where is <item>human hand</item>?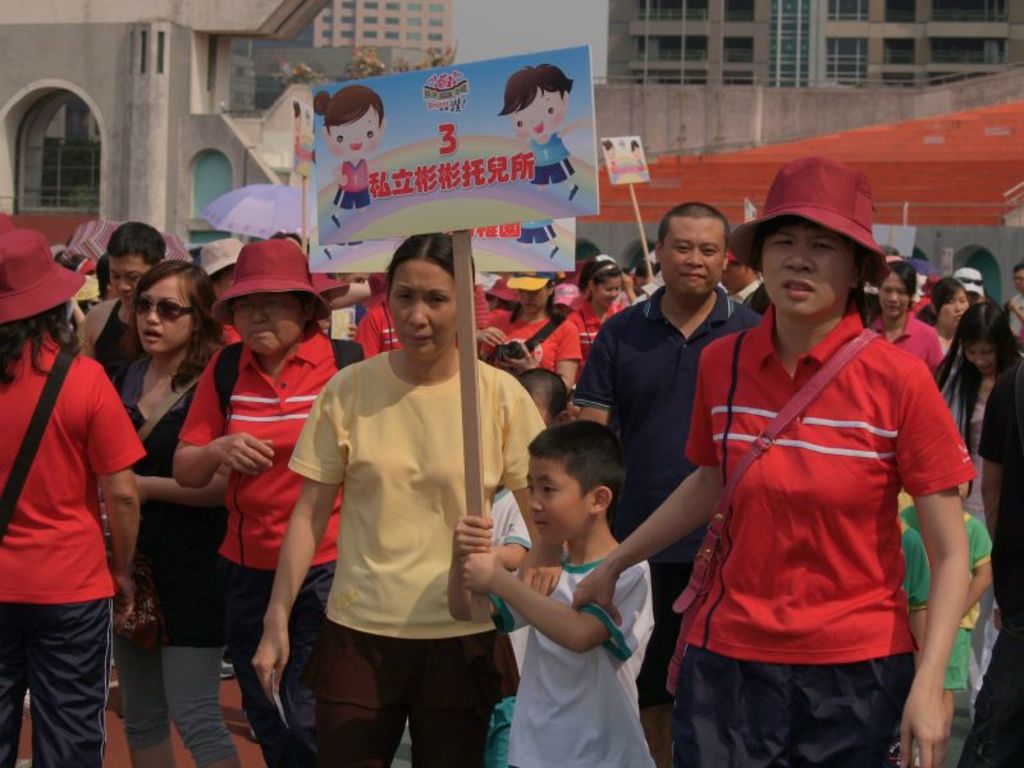
[571, 563, 623, 631].
